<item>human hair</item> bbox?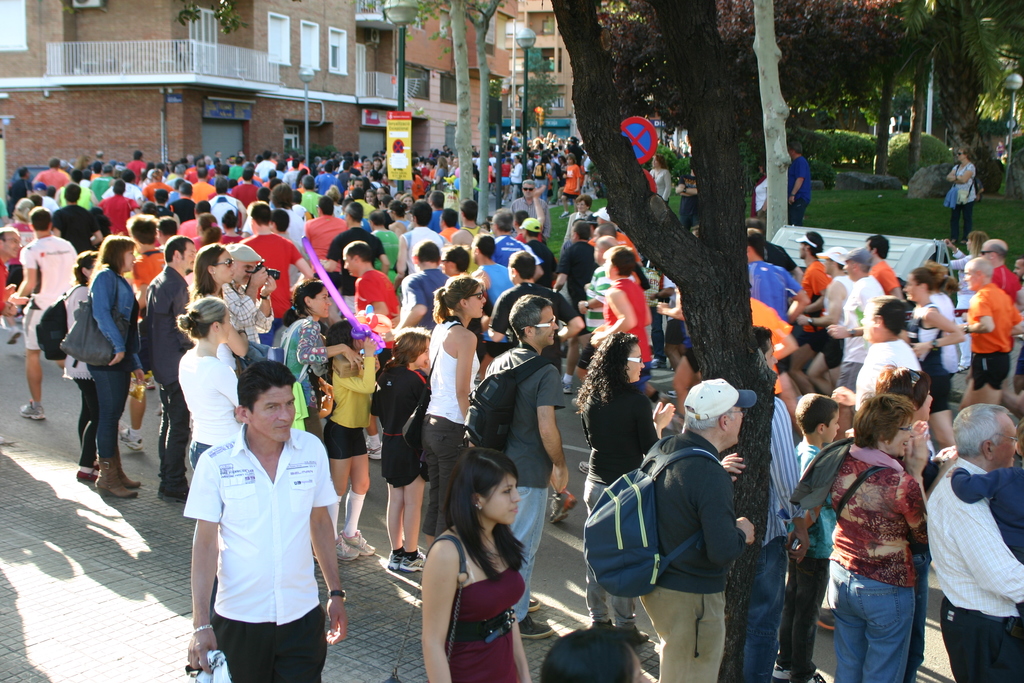
x1=197 y1=165 x2=207 y2=179
